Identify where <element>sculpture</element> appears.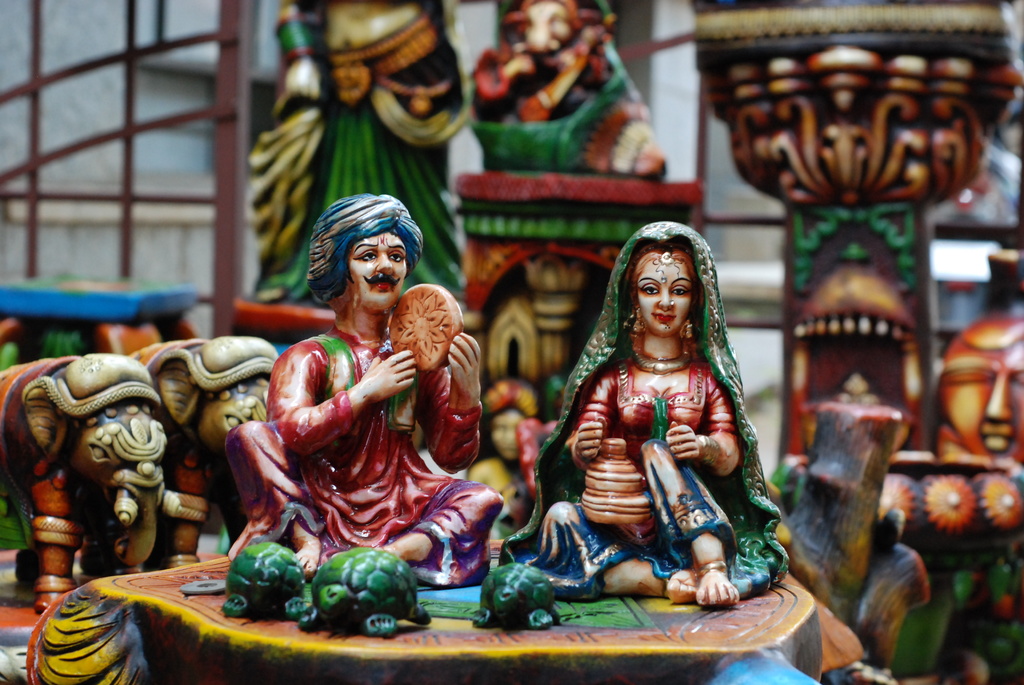
Appears at select_region(0, 357, 196, 611).
